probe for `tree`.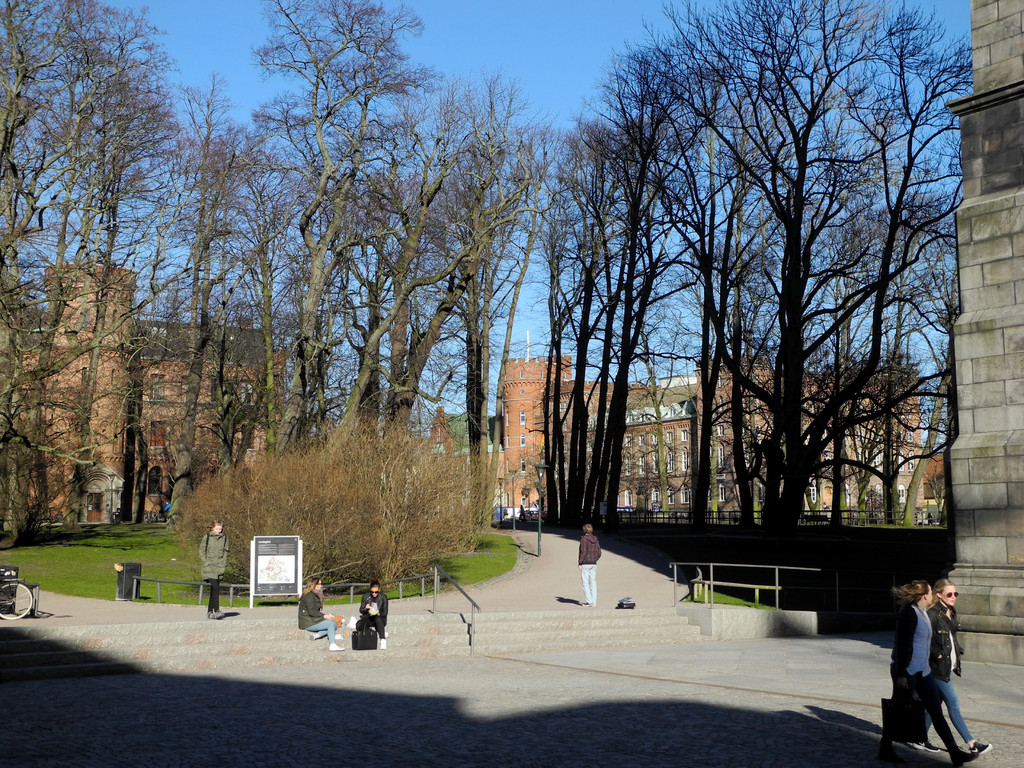
Probe result: [148, 115, 282, 516].
